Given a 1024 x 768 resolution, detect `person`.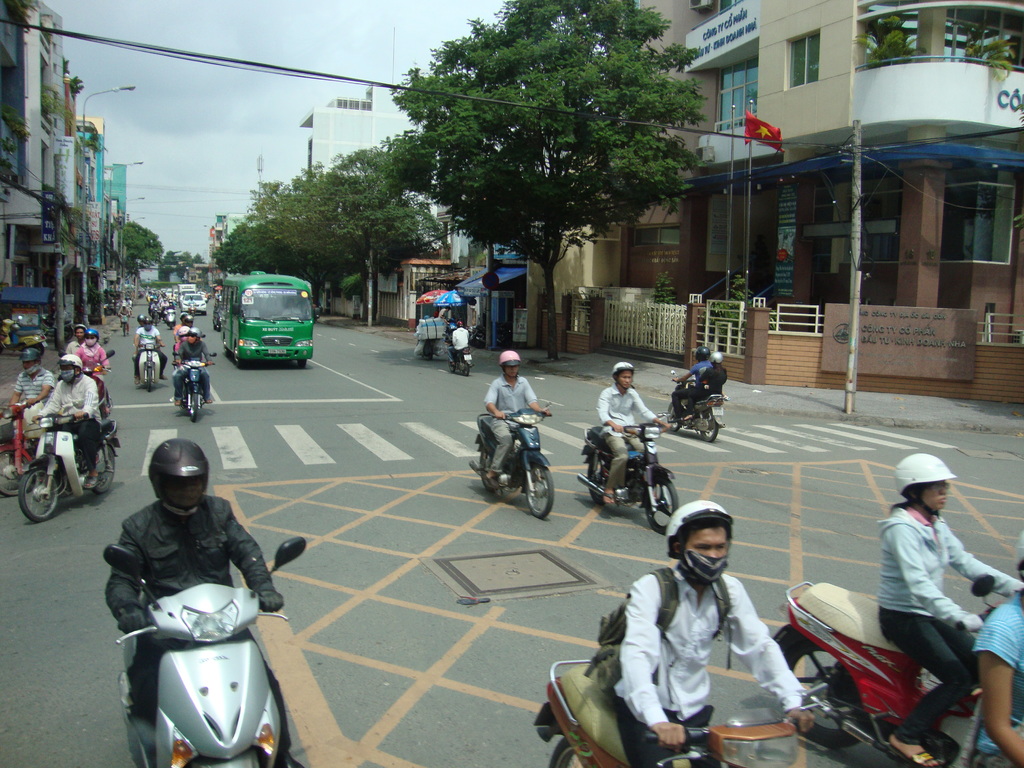
BBox(99, 439, 285, 767).
